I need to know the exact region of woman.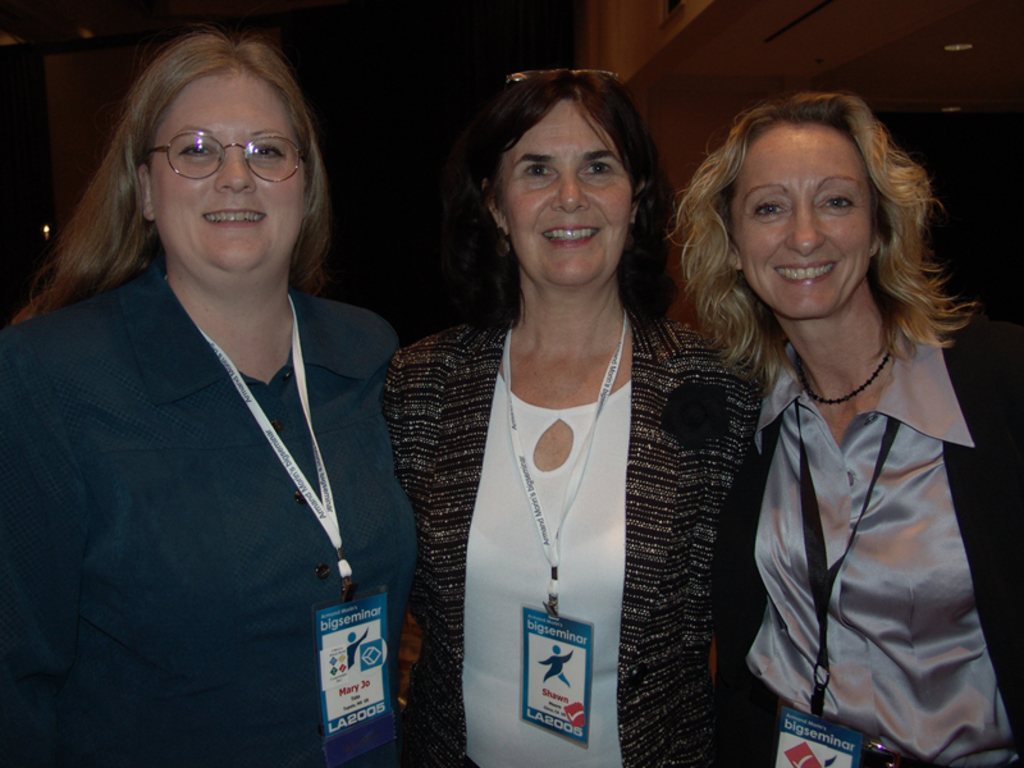
Region: region(367, 74, 718, 767).
